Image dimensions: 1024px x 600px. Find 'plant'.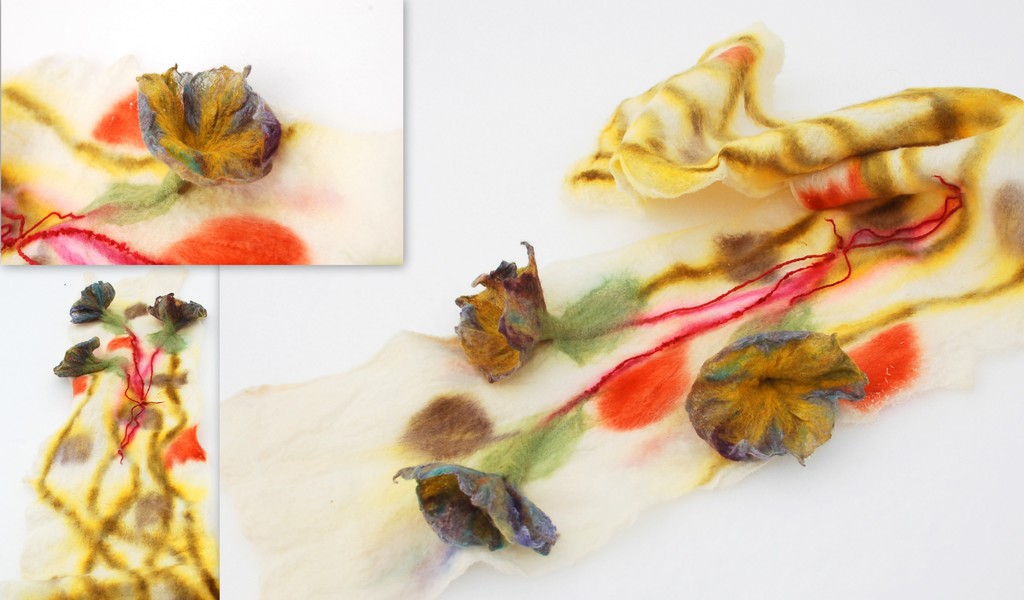
<region>391, 35, 1023, 555</region>.
